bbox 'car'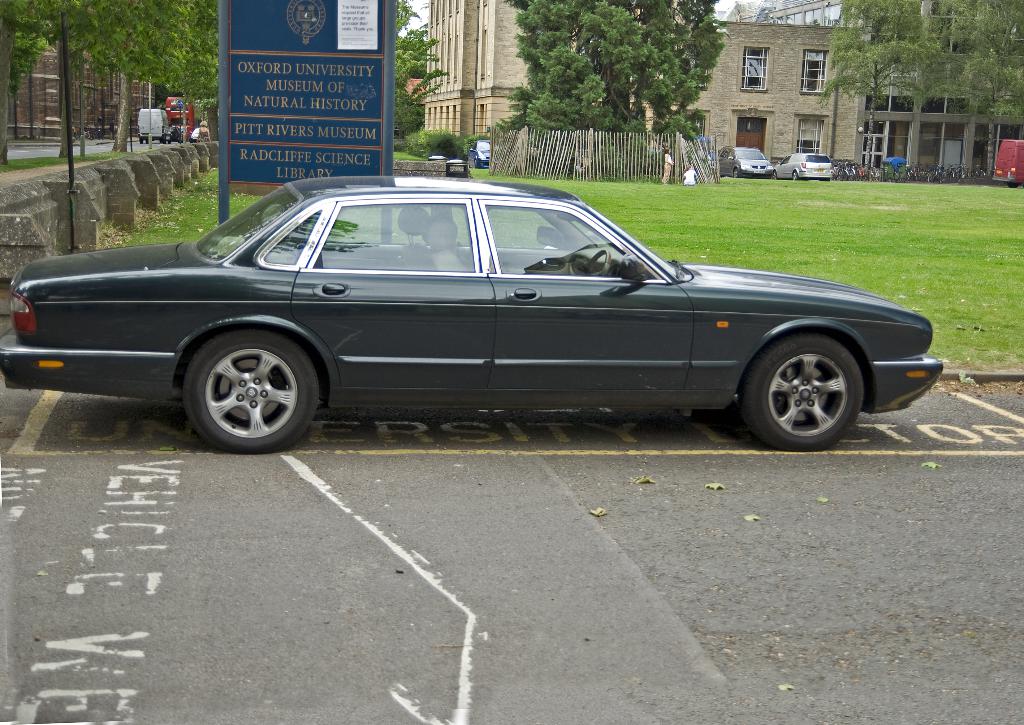
719 145 779 176
